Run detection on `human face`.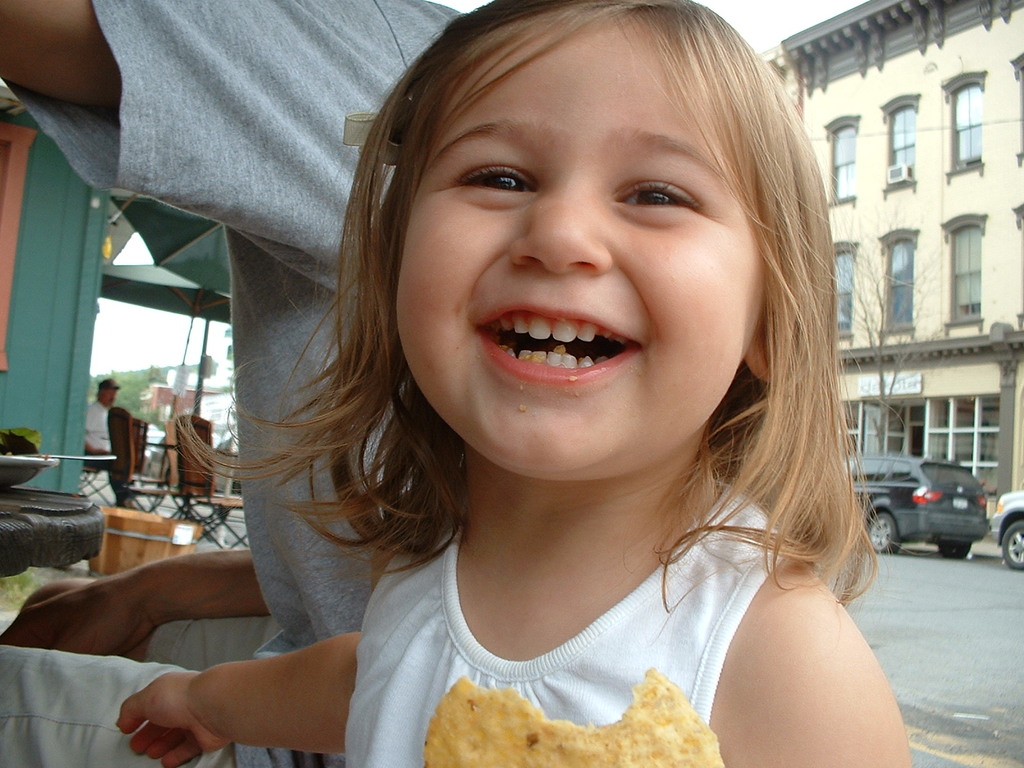
Result: [x1=103, y1=387, x2=116, y2=403].
